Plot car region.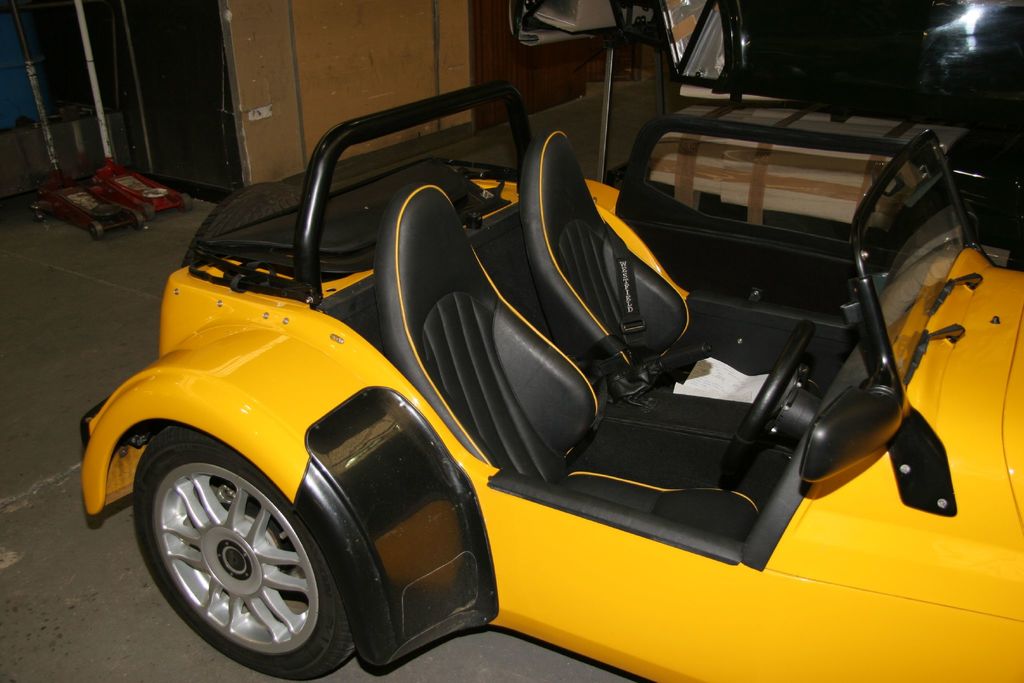
Plotted at crop(88, 156, 195, 220).
